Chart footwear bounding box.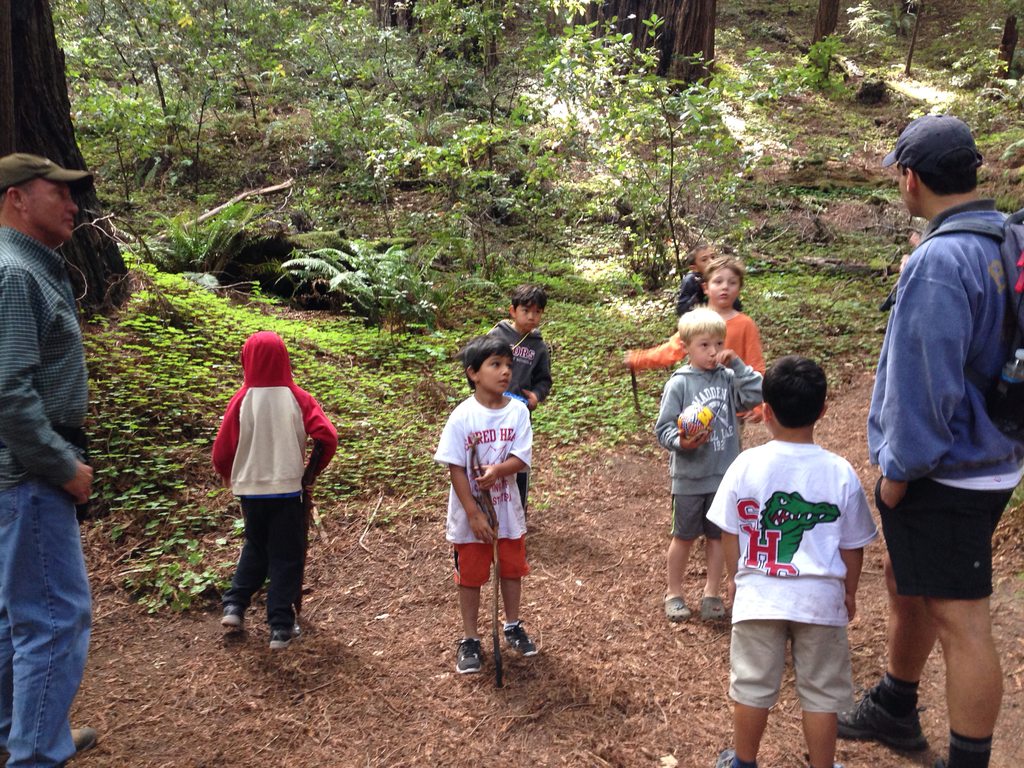
Charted: {"left": 449, "top": 636, "right": 486, "bottom": 673}.
